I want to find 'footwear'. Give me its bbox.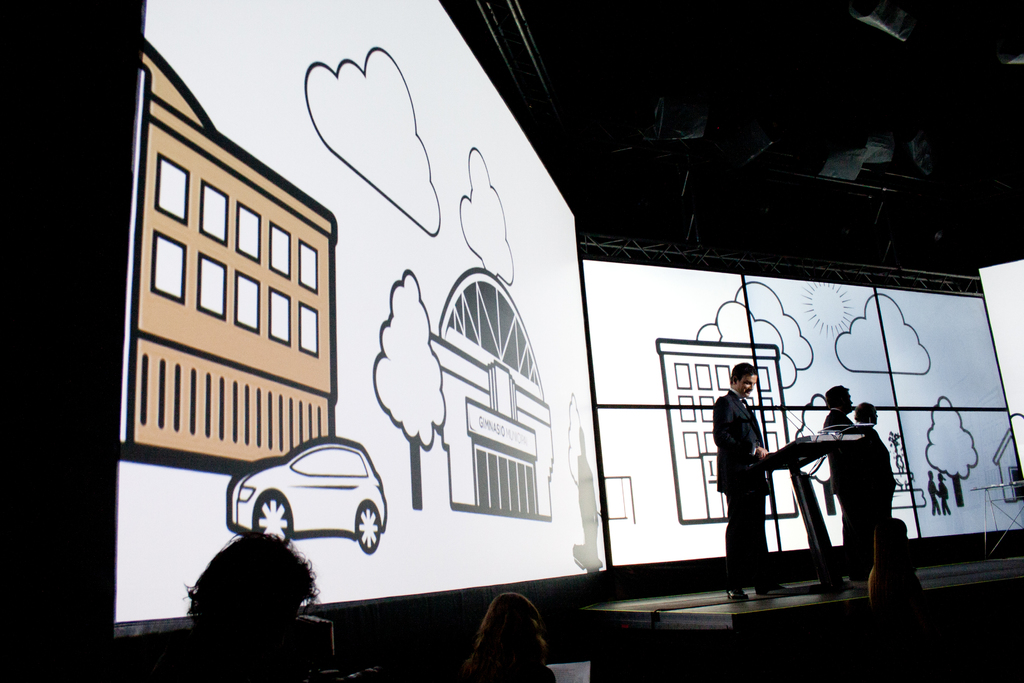
bbox=(756, 578, 777, 597).
